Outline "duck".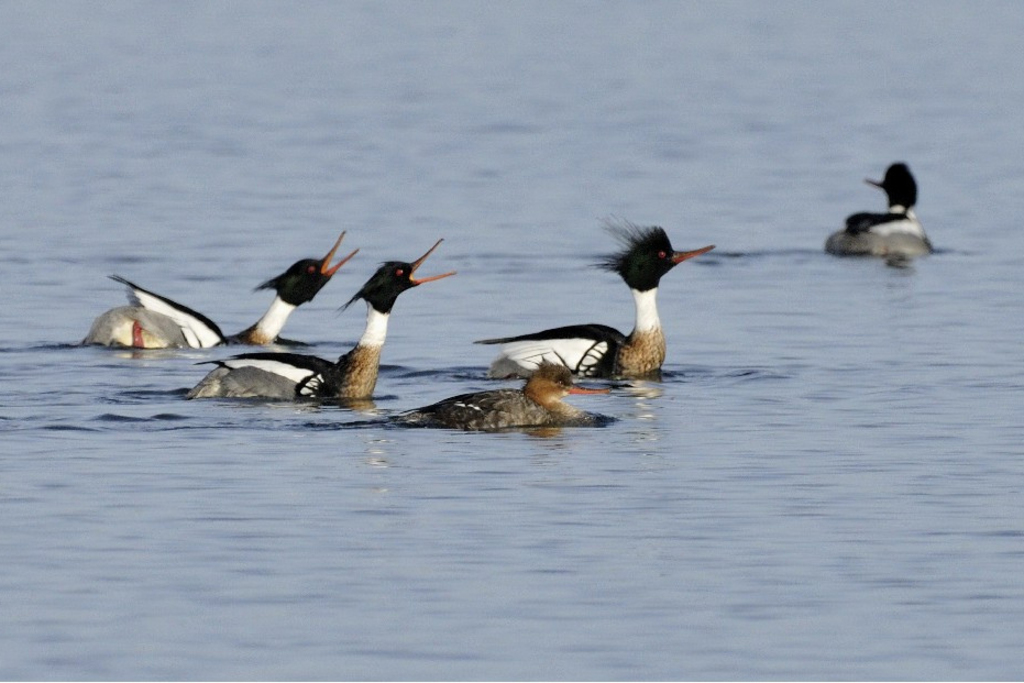
Outline: 389:360:619:433.
